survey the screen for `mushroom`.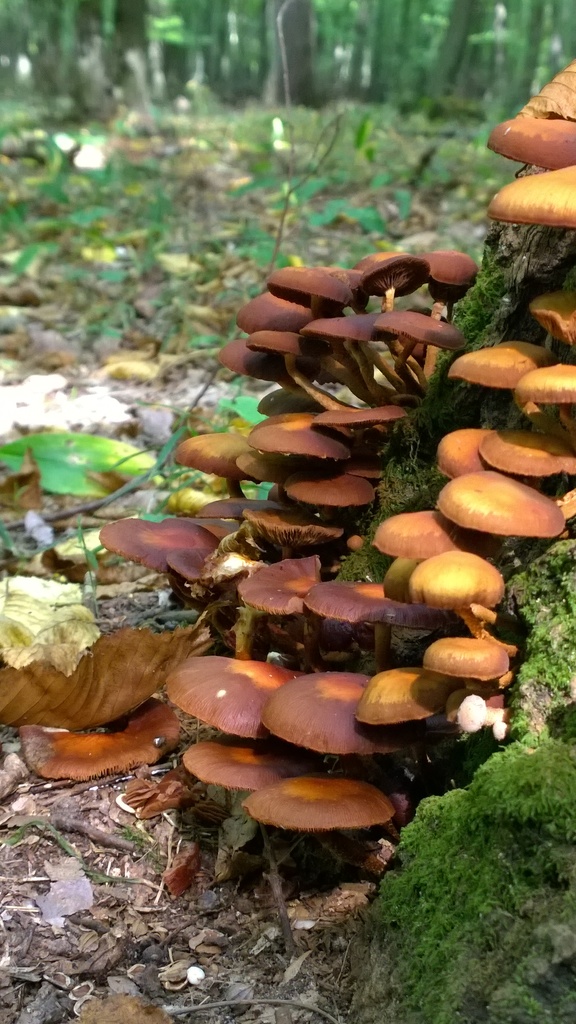
Survey found: (244,776,396,831).
